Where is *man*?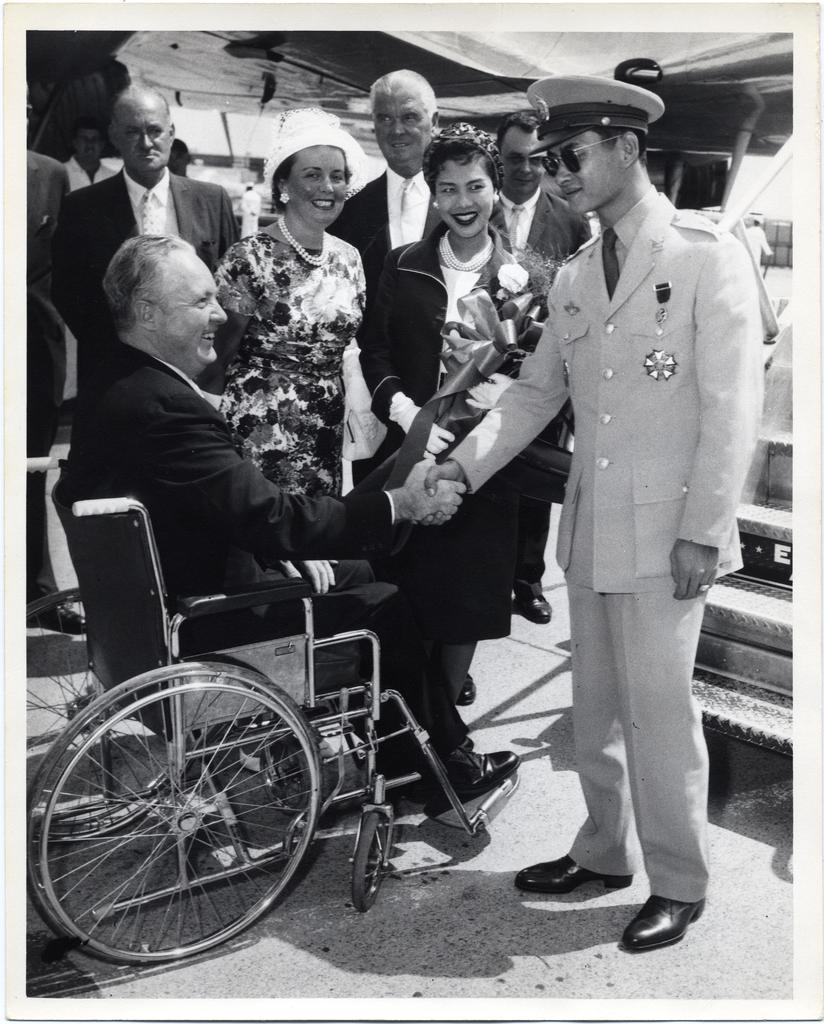
select_region(60, 120, 114, 406).
